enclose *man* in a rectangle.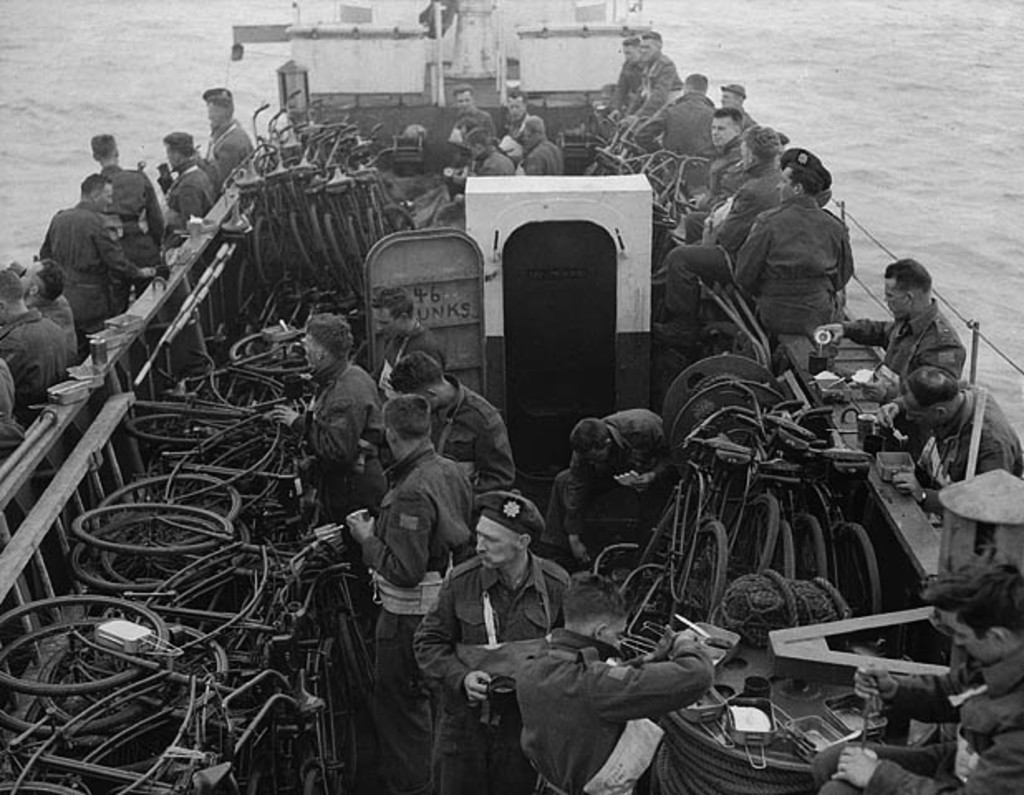
Rect(446, 129, 520, 187).
